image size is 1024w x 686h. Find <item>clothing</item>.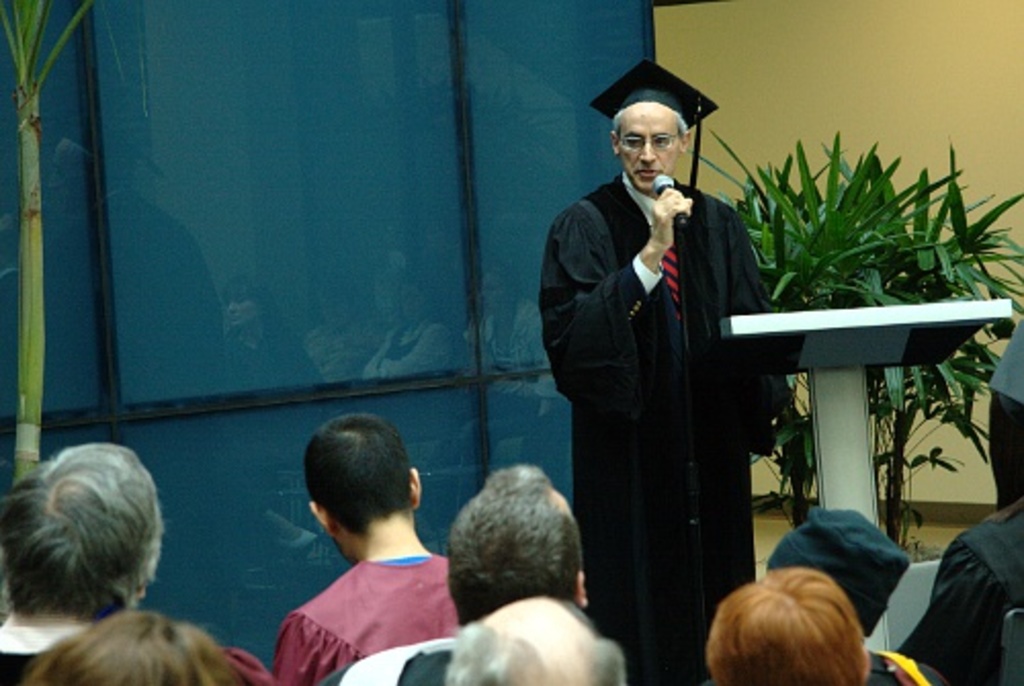
(891,496,1022,684).
